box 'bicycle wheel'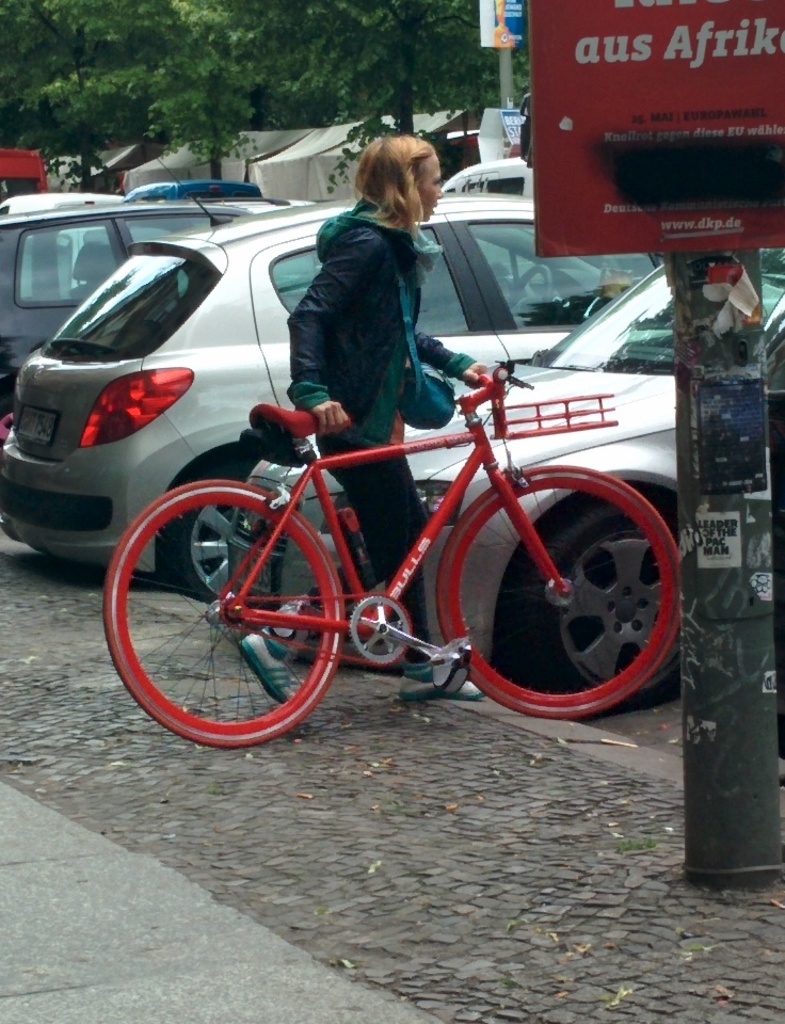
110, 471, 365, 741
